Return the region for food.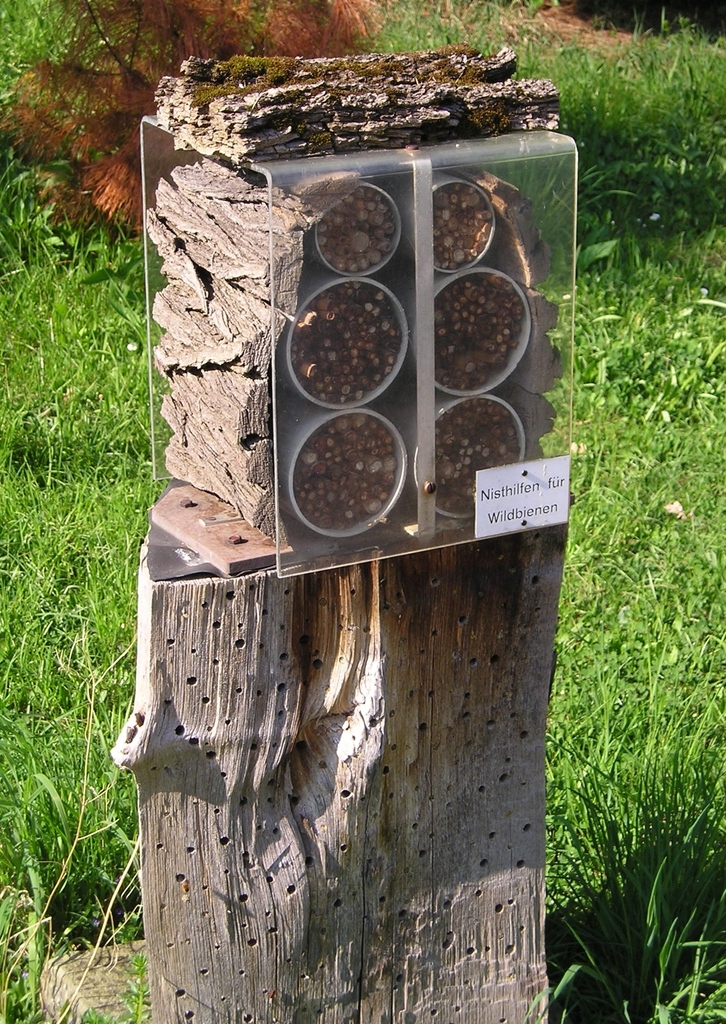
x1=433 y1=397 x2=524 y2=513.
